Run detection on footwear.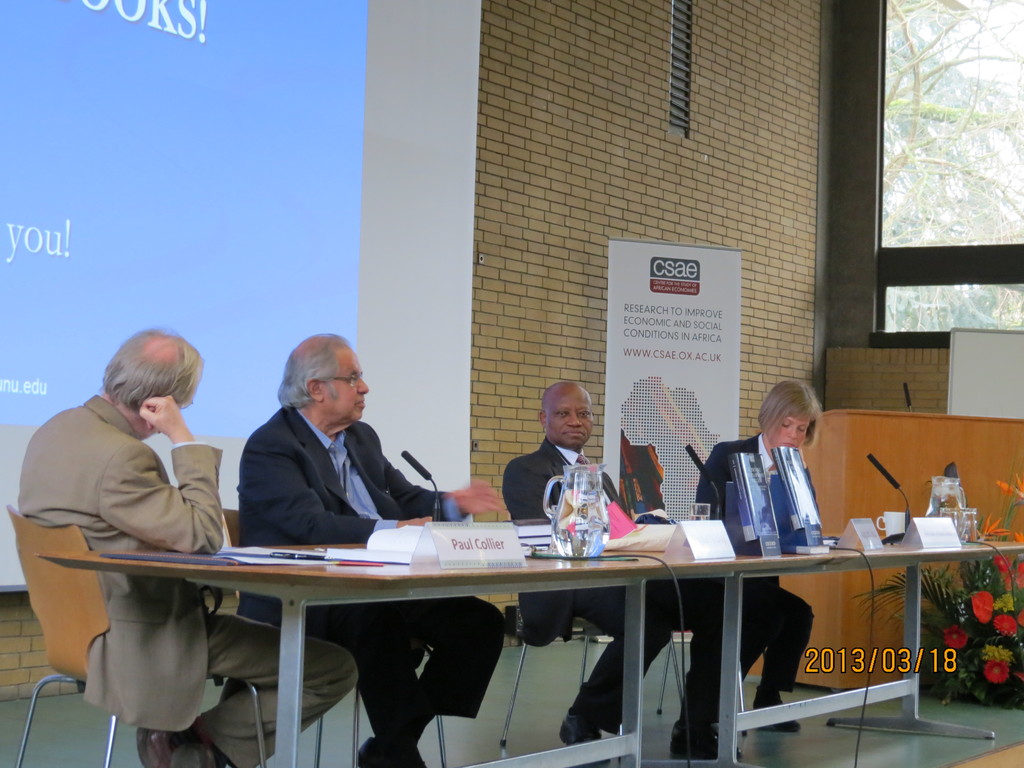
Result: left=163, top=736, right=215, bottom=767.
